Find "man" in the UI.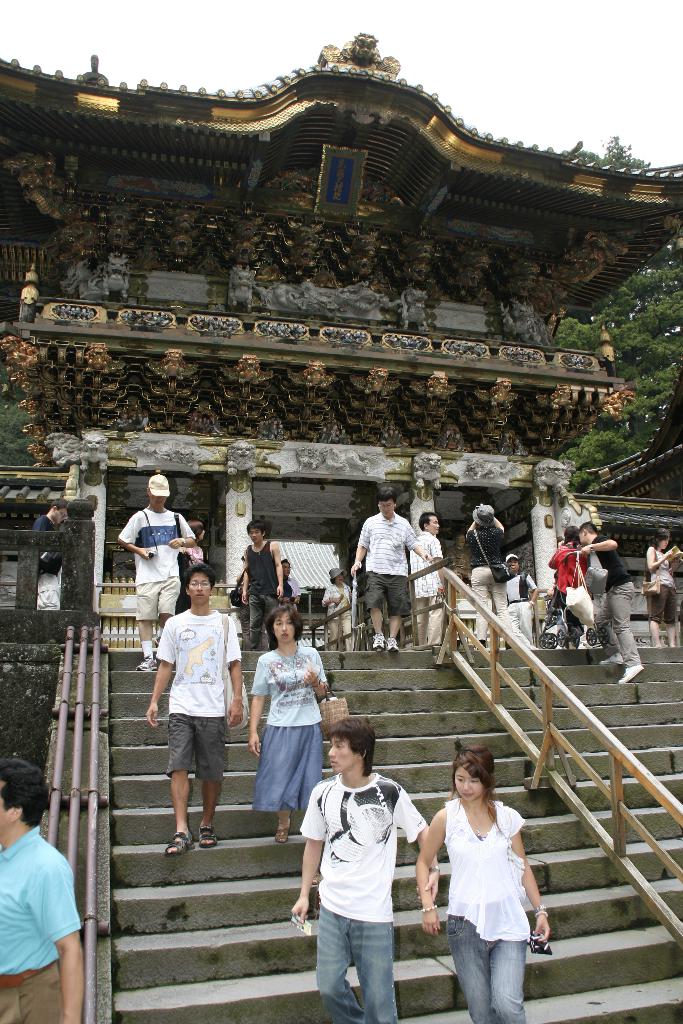
UI element at 351, 487, 442, 650.
